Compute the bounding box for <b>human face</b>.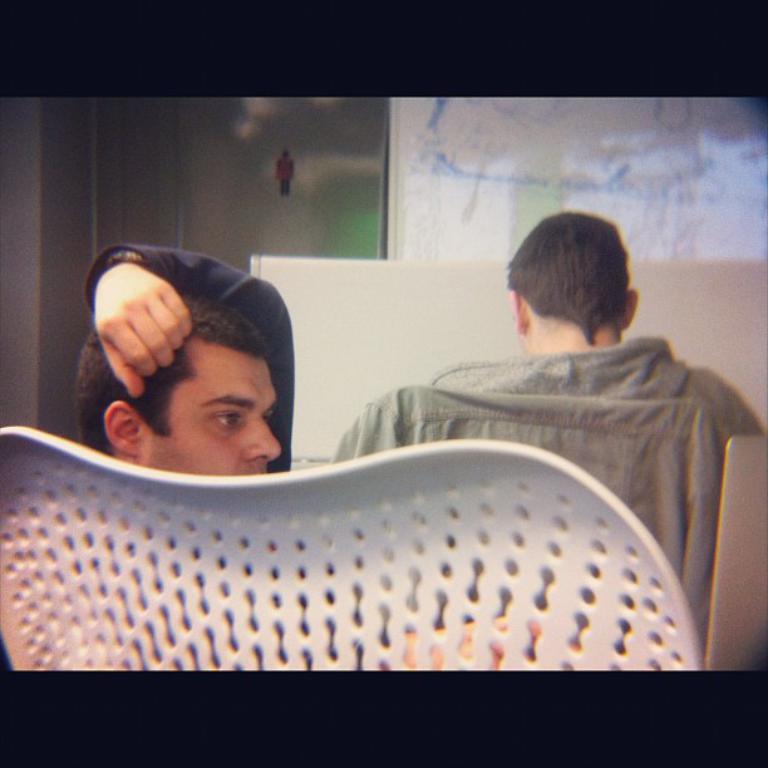
154,356,282,479.
